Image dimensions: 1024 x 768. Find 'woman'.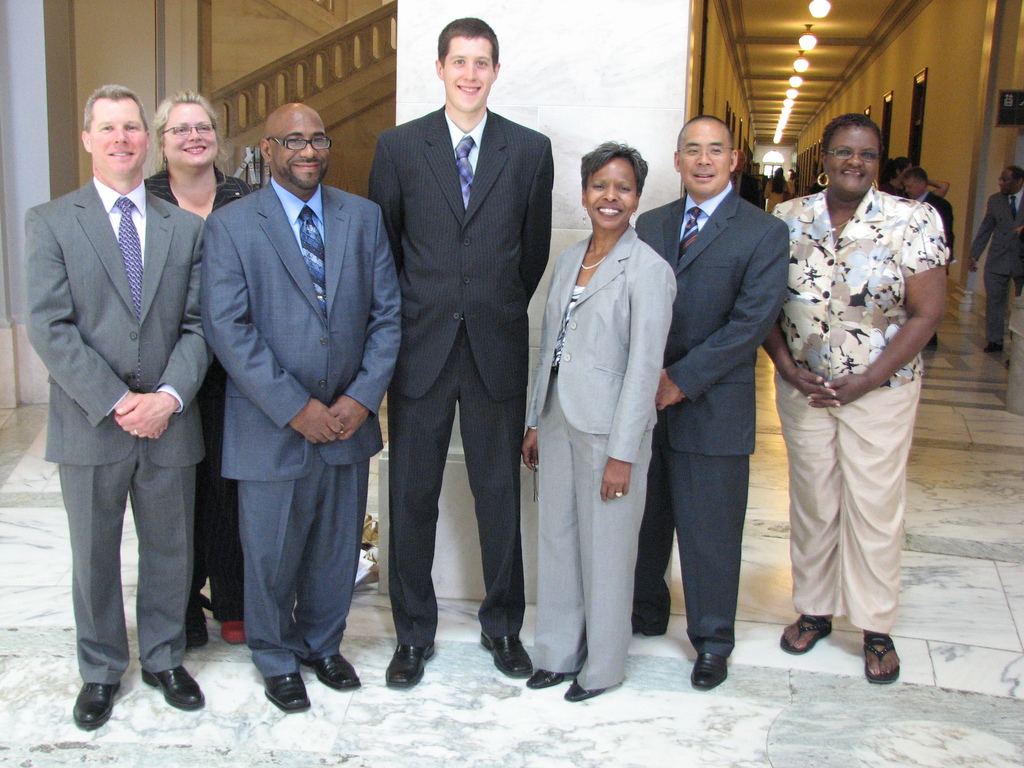
{"left": 767, "top": 109, "right": 948, "bottom": 687}.
